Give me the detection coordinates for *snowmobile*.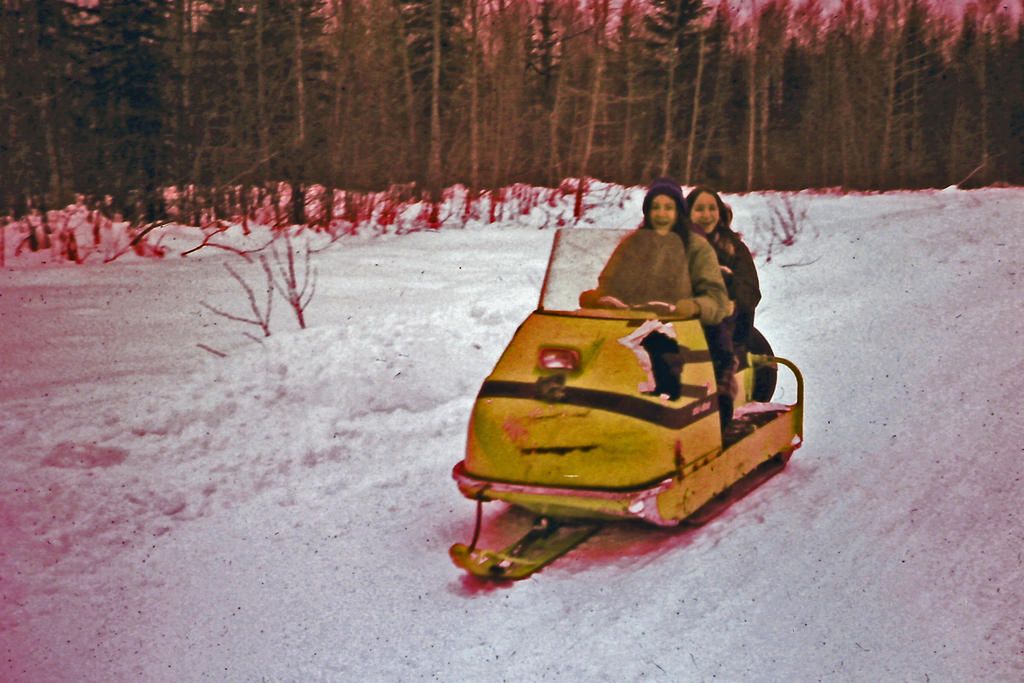
detection(449, 225, 804, 580).
